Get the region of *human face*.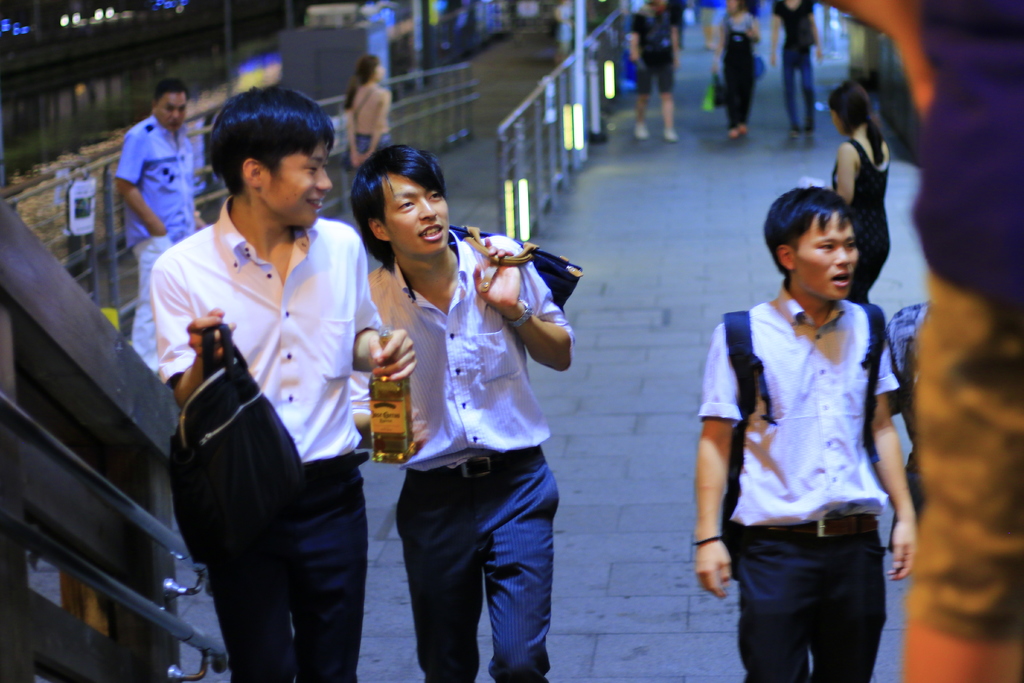
left=388, top=173, right=450, bottom=259.
